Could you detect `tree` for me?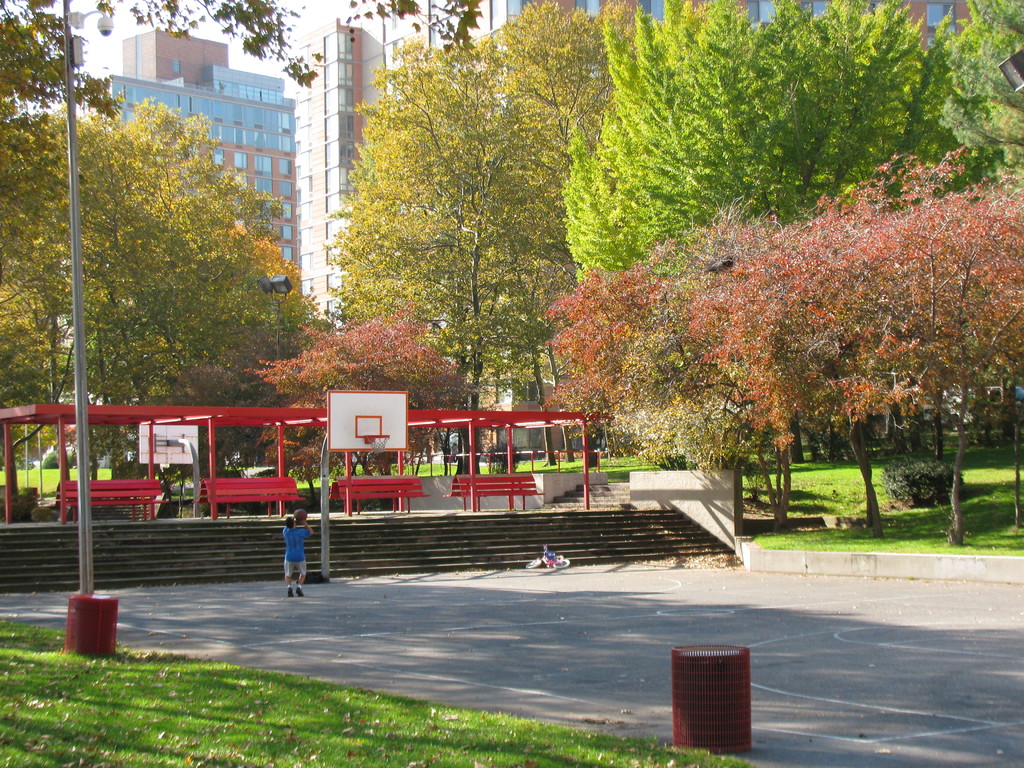
Detection result: (335,4,562,479).
